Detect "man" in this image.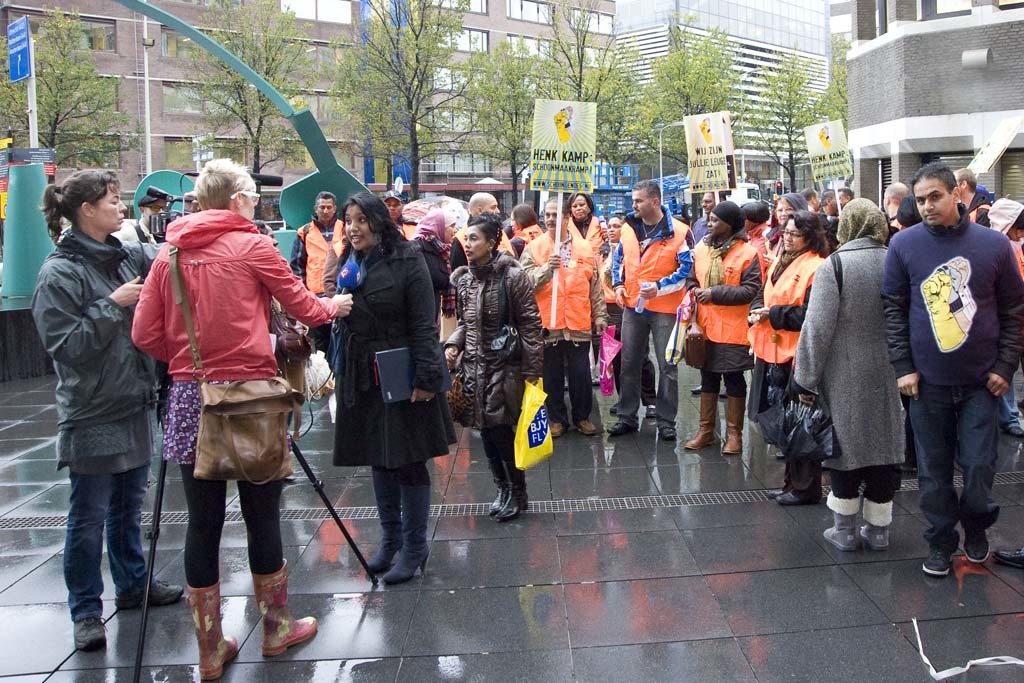
Detection: detection(887, 162, 1015, 584).
